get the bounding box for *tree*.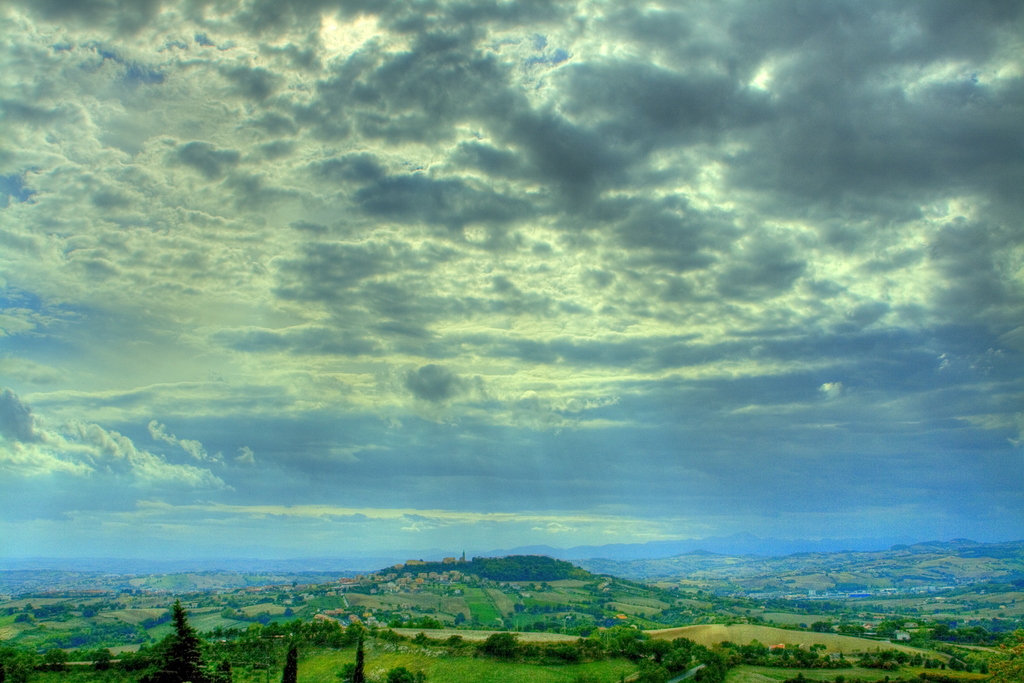
<region>96, 646, 118, 679</region>.
